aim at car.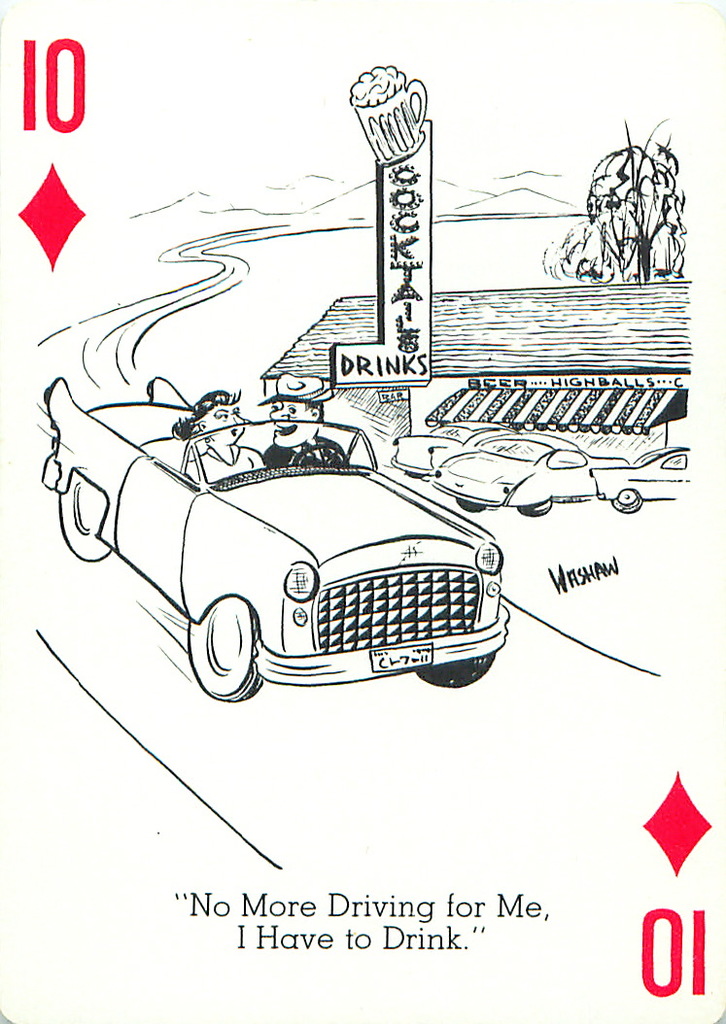
Aimed at locate(431, 431, 627, 515).
